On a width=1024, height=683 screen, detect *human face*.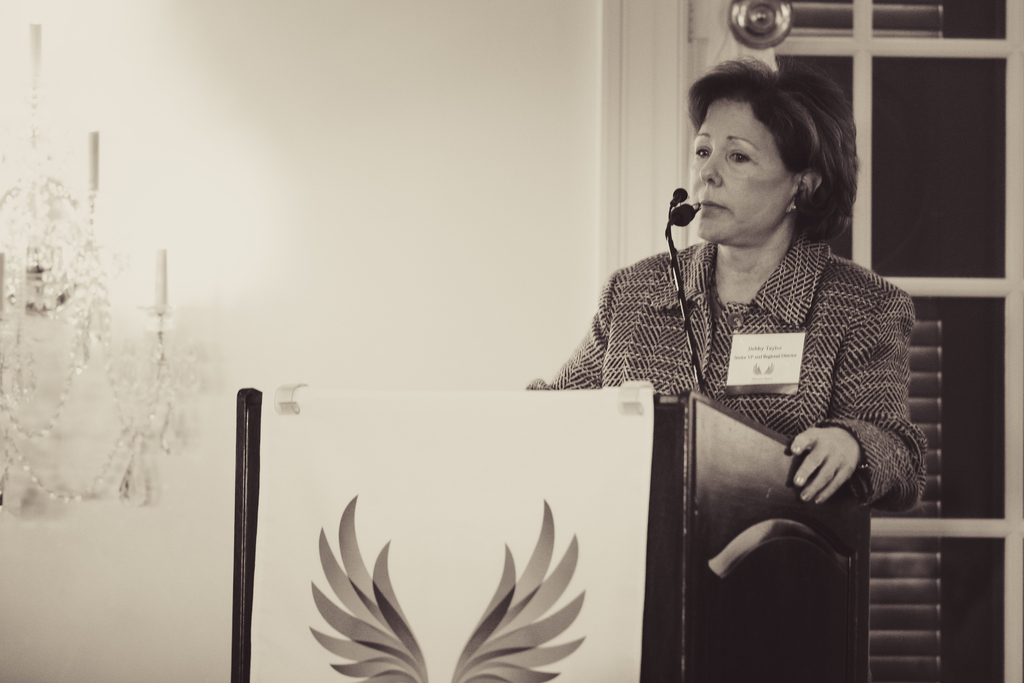
detection(692, 97, 791, 242).
